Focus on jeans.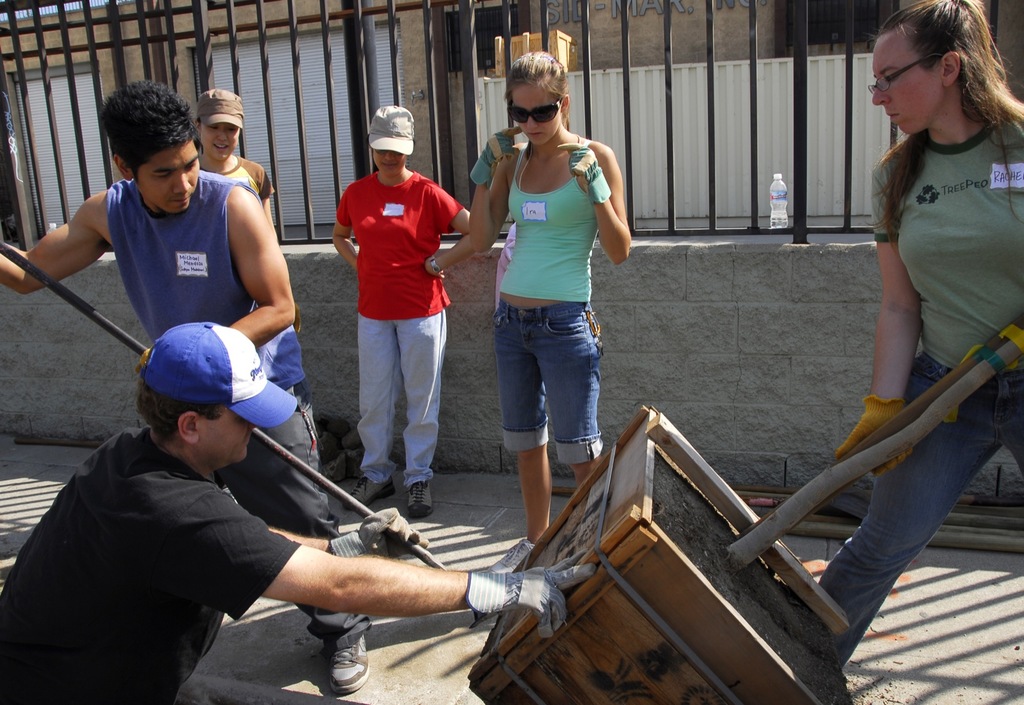
Focused at (x1=484, y1=293, x2=619, y2=476).
